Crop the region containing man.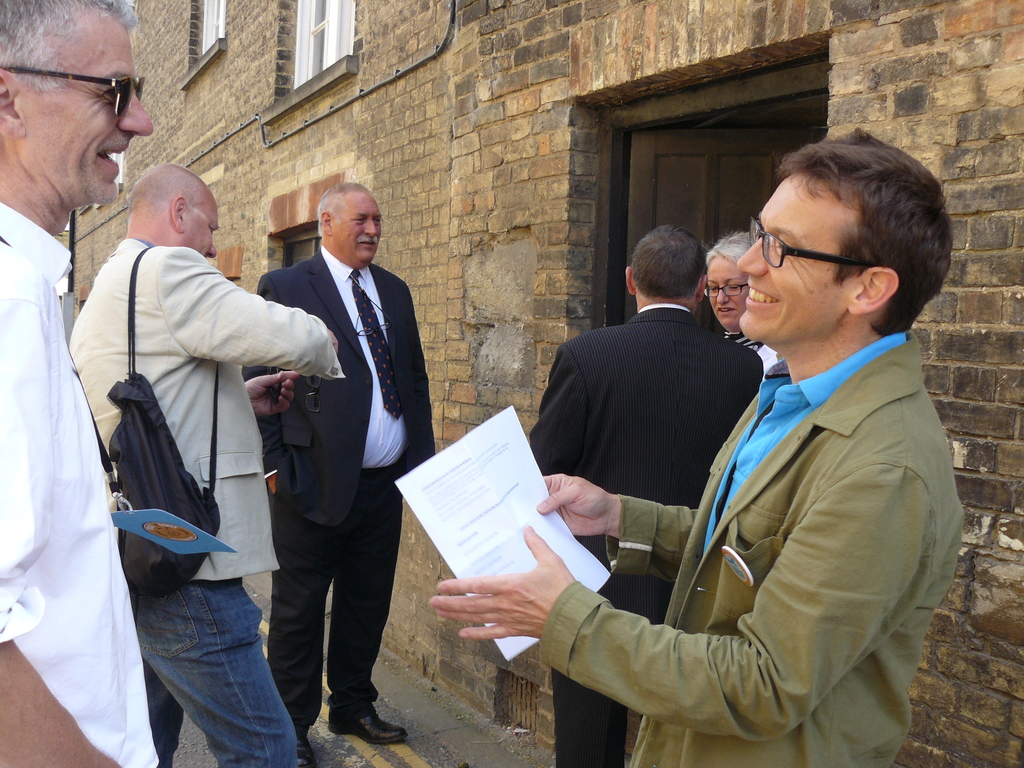
Crop region: bbox=(84, 134, 305, 751).
